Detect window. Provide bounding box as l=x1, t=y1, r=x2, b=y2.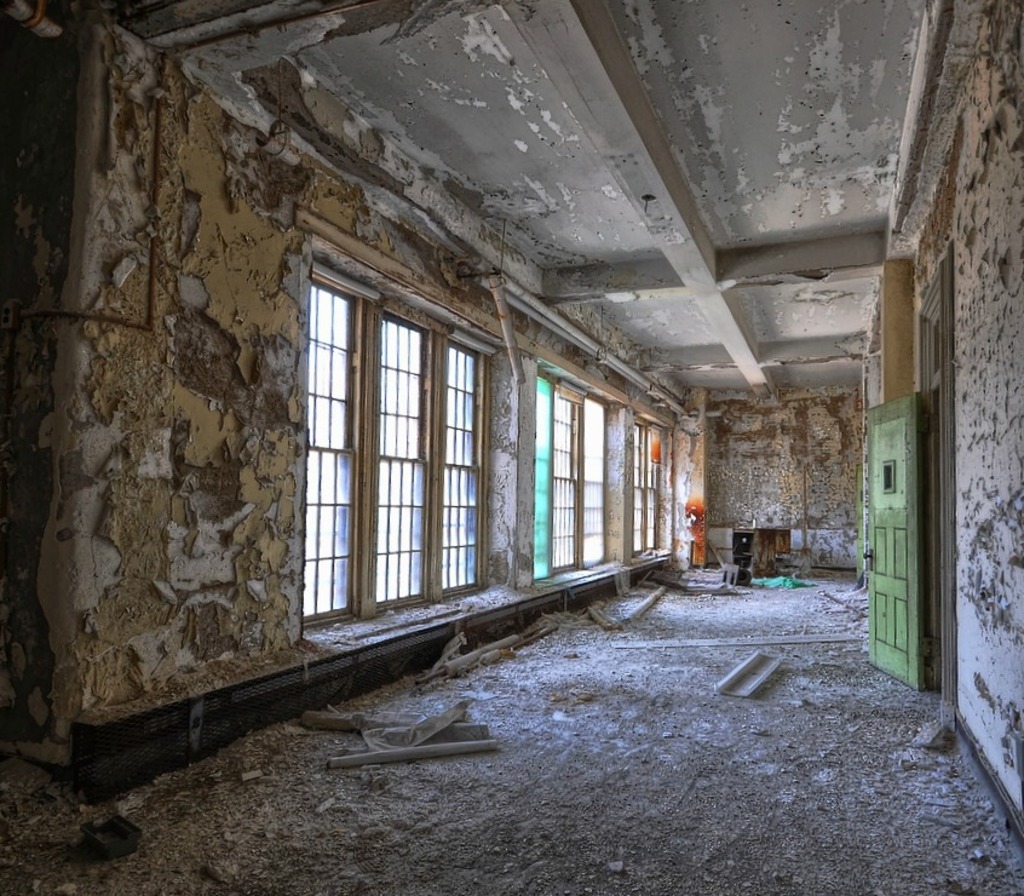
l=312, t=253, r=504, b=632.
